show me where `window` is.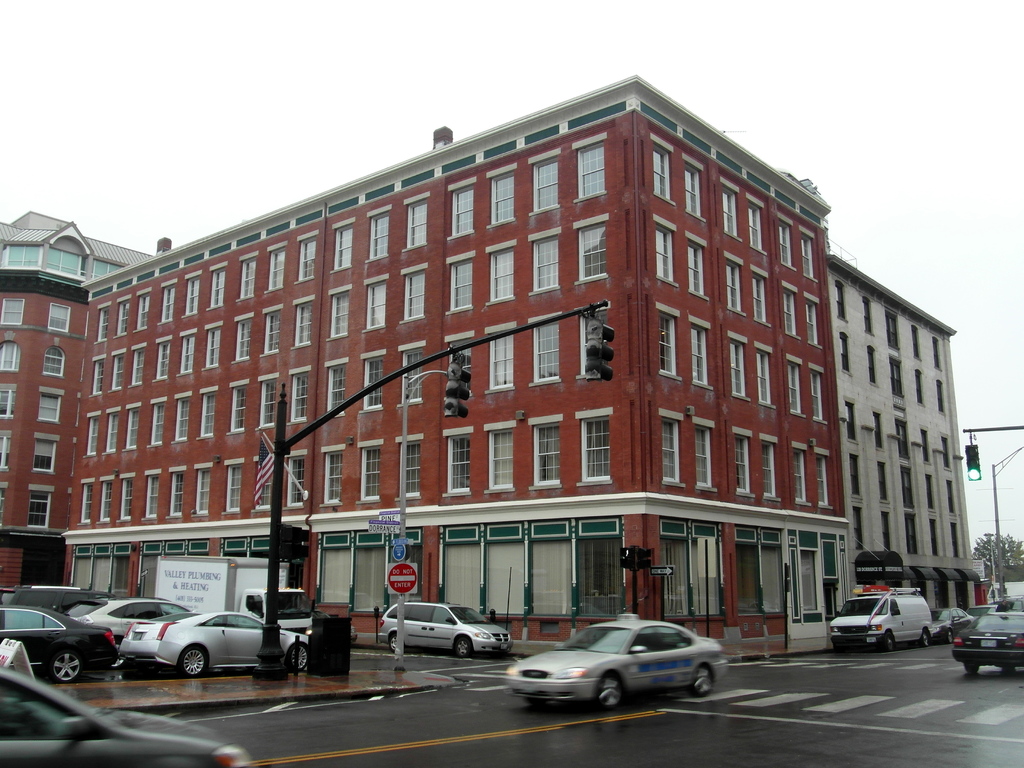
`window` is at bbox=(724, 259, 741, 314).
